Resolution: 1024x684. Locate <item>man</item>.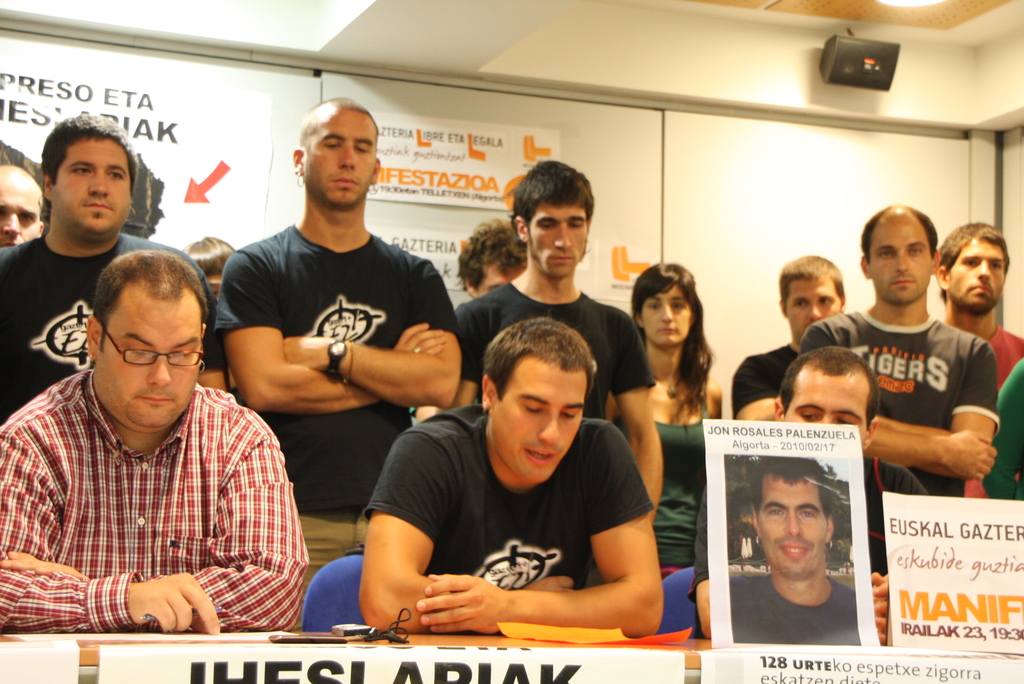
pyautogui.locateOnScreen(728, 461, 860, 651).
